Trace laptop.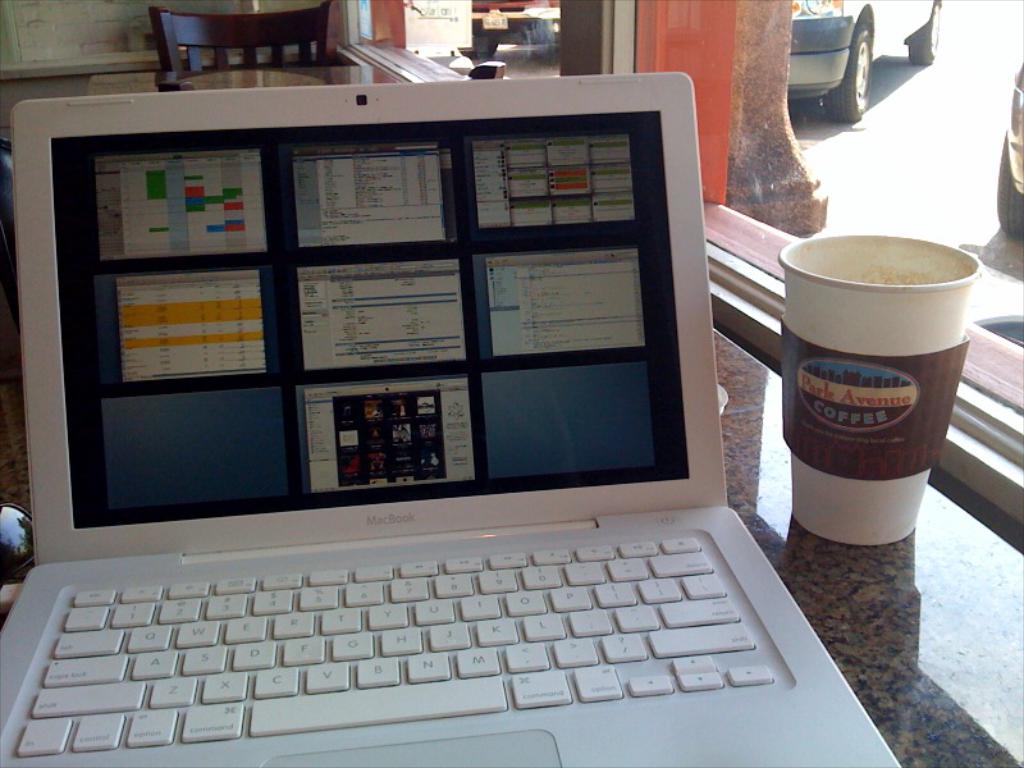
Traced to region(6, 70, 732, 767).
